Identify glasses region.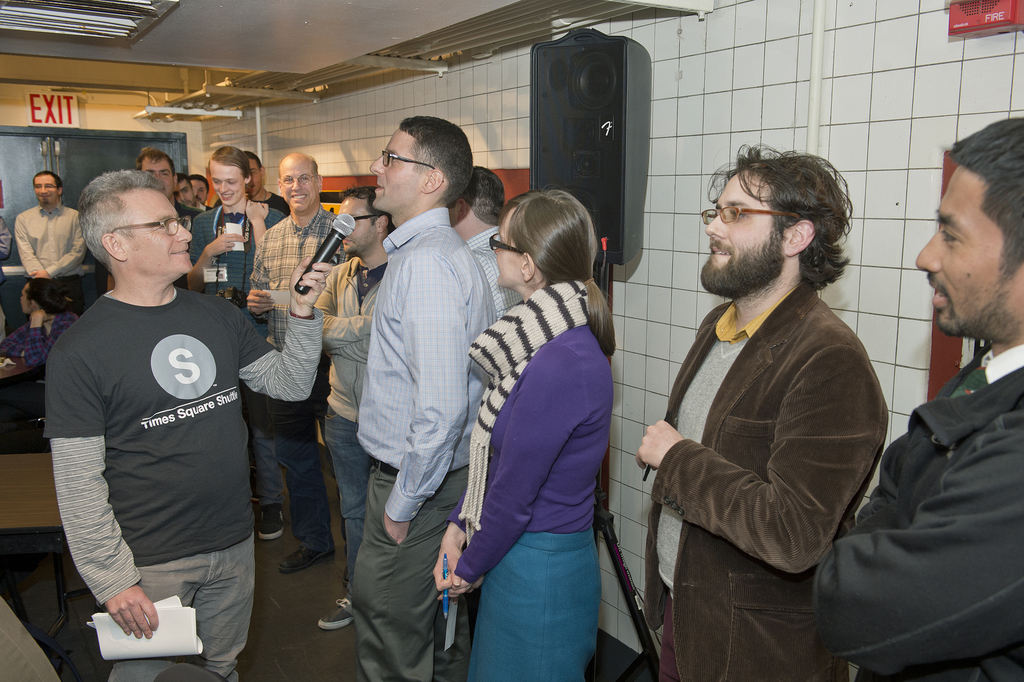
Region: (left=278, top=172, right=315, bottom=186).
